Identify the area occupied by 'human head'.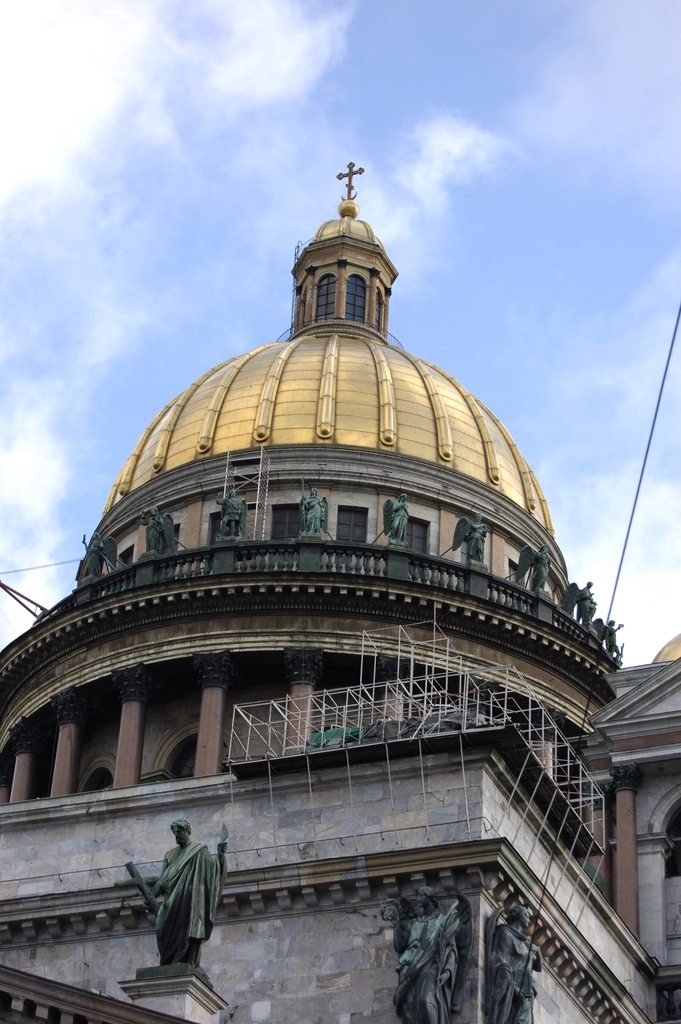
Area: locate(521, 930, 541, 951).
